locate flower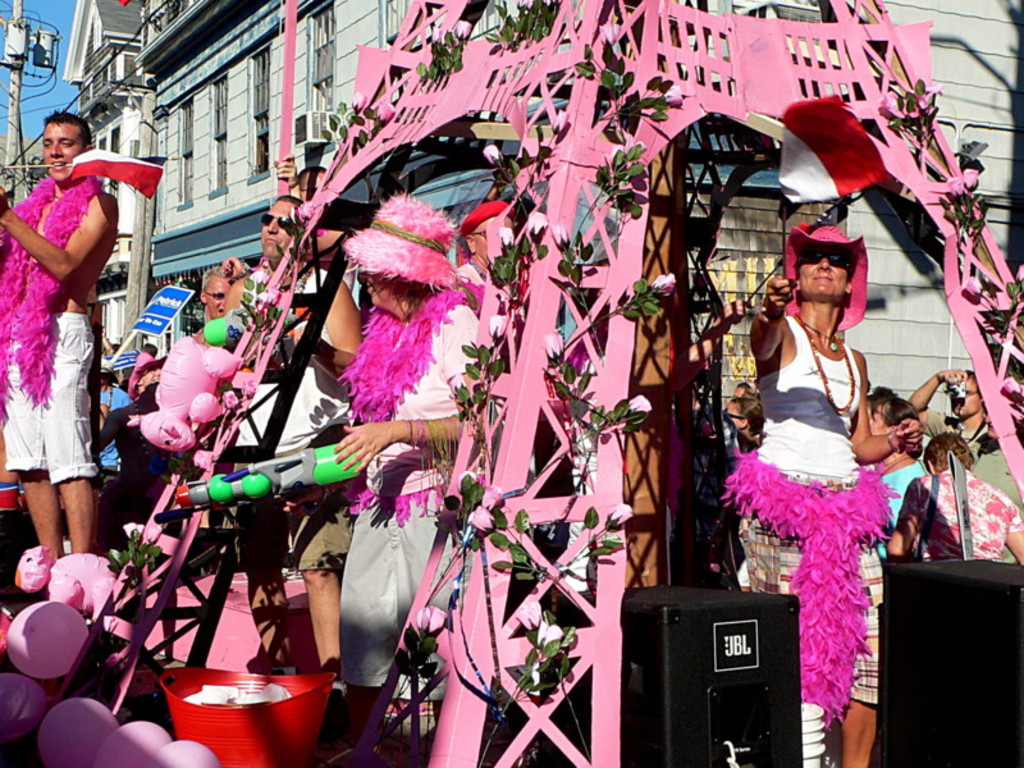
(547,105,573,134)
